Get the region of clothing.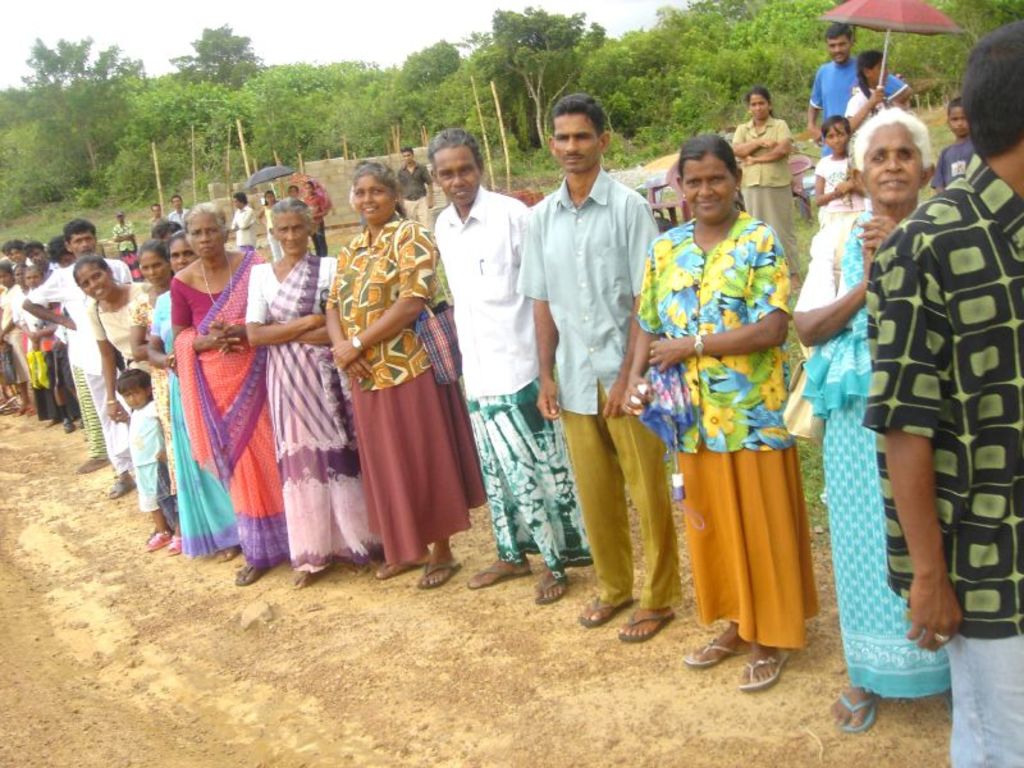
(left=319, top=215, right=486, bottom=570).
